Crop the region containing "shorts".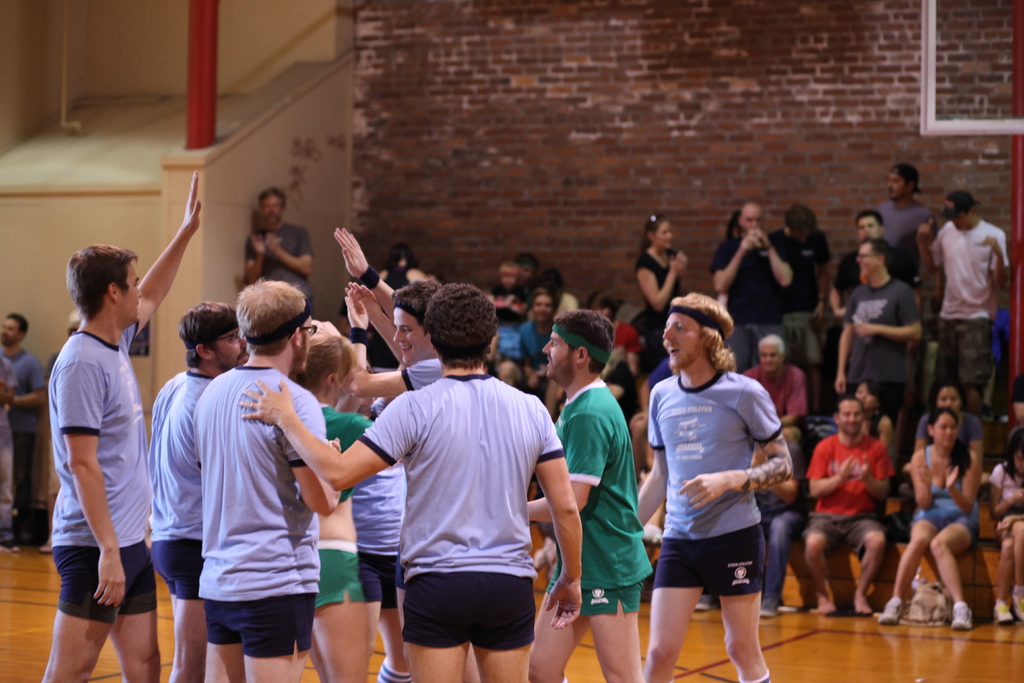
Crop region: <region>206, 595, 316, 656</region>.
